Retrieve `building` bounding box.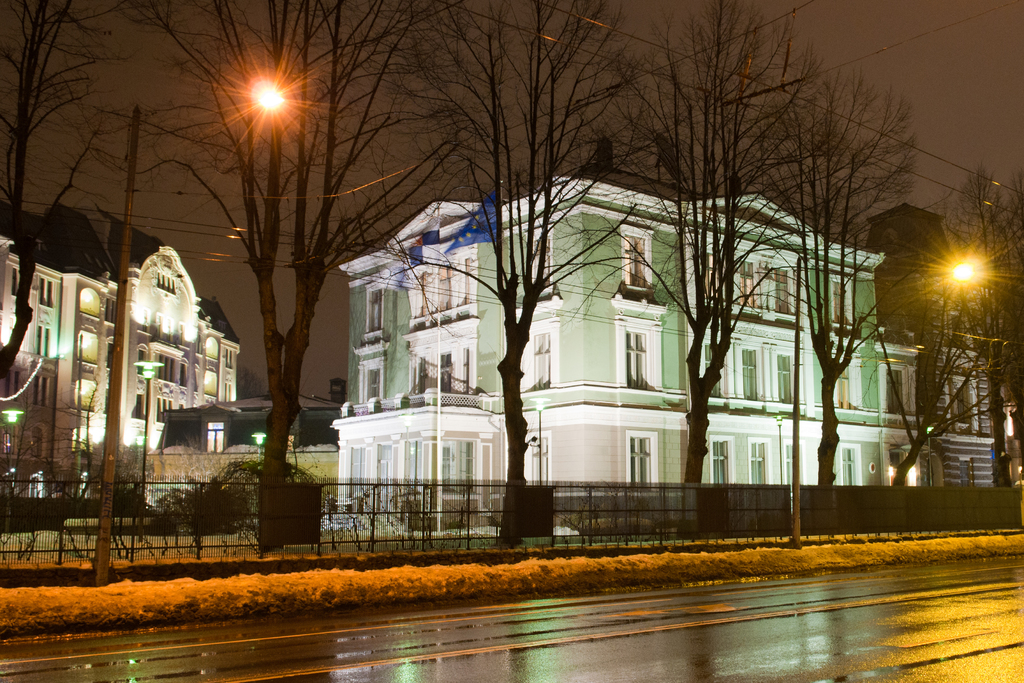
Bounding box: 146/389/336/498.
